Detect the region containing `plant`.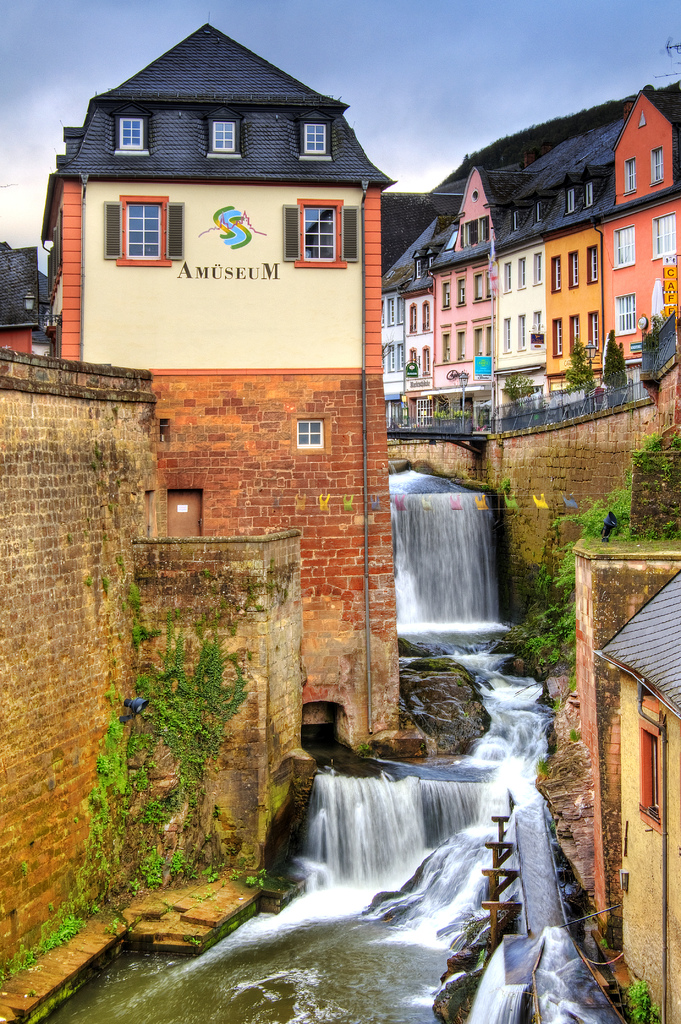
BBox(104, 915, 124, 937).
